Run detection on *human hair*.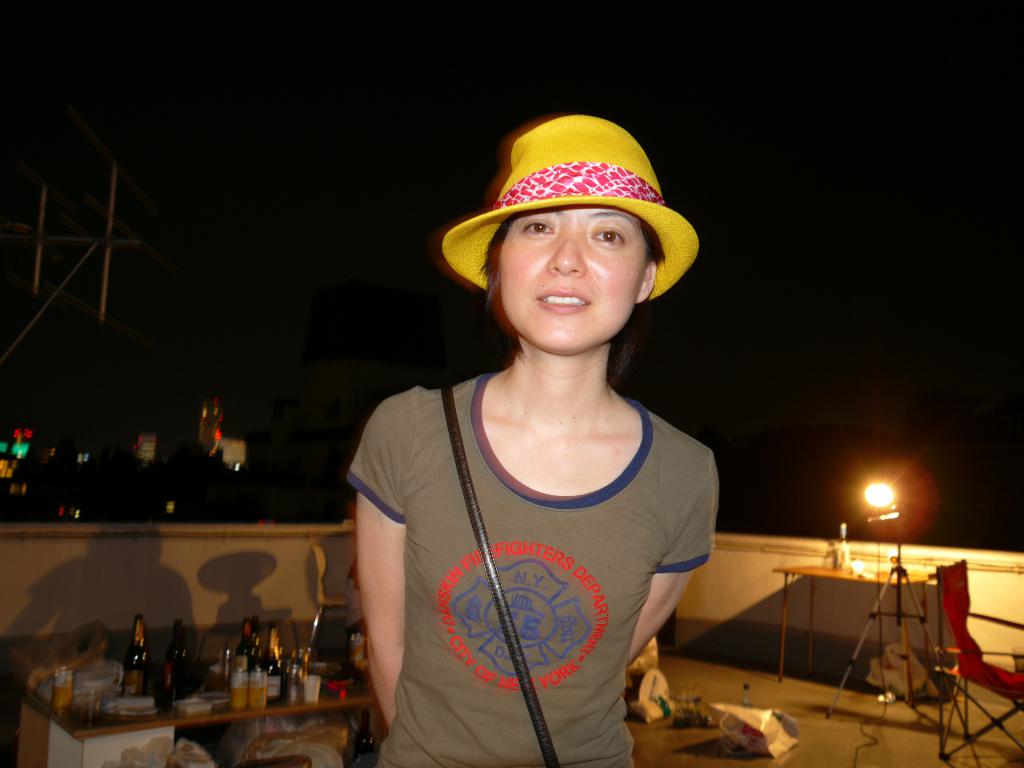
Result: box(628, 207, 668, 268).
